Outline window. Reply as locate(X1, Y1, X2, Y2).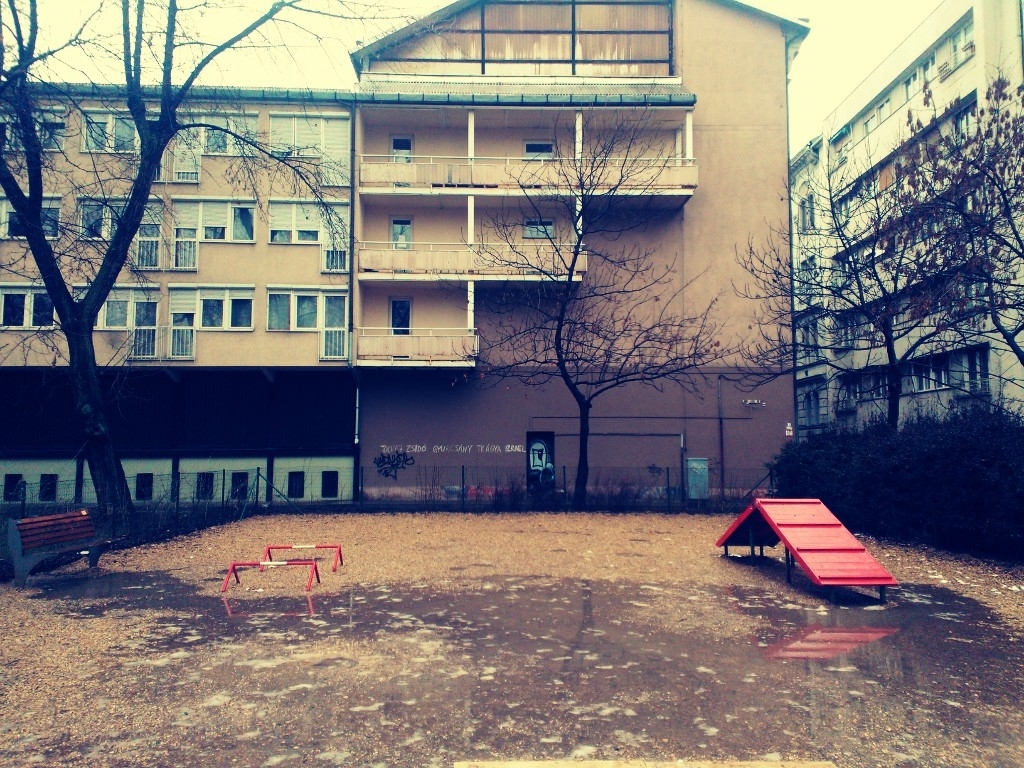
locate(71, 284, 136, 332).
